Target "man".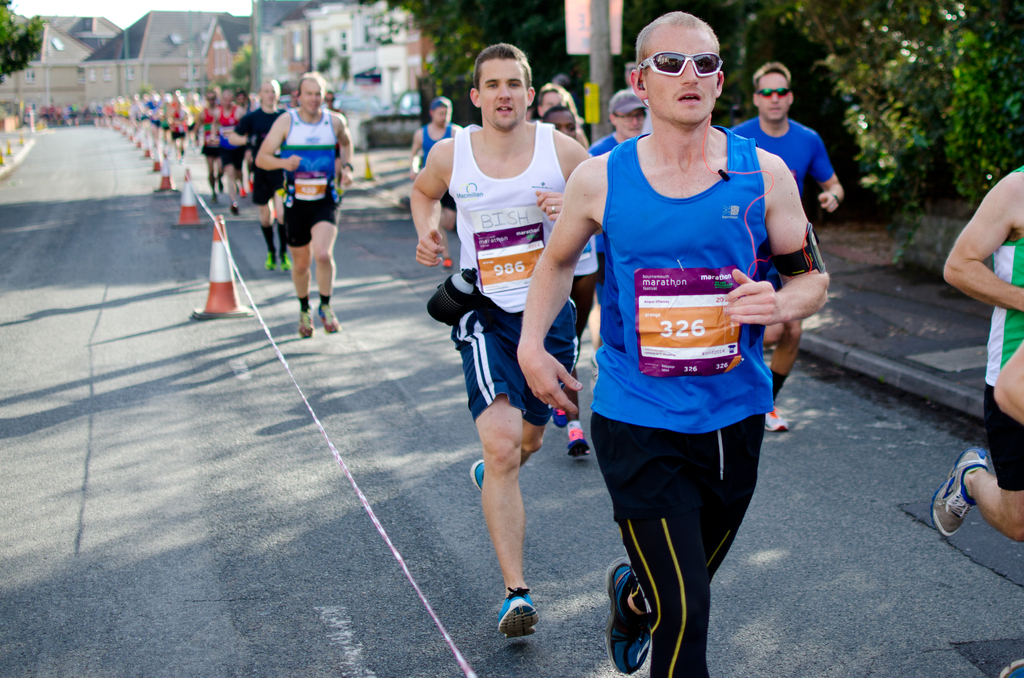
Target region: [left=931, top=163, right=1023, bottom=542].
